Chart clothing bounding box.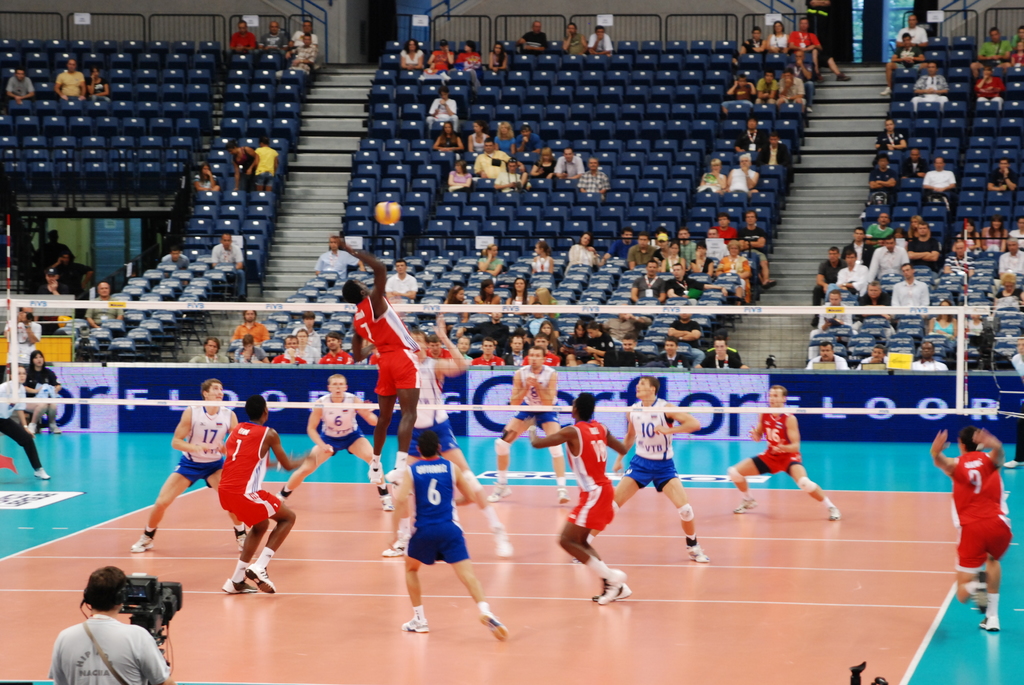
Charted: select_region(985, 168, 1016, 182).
